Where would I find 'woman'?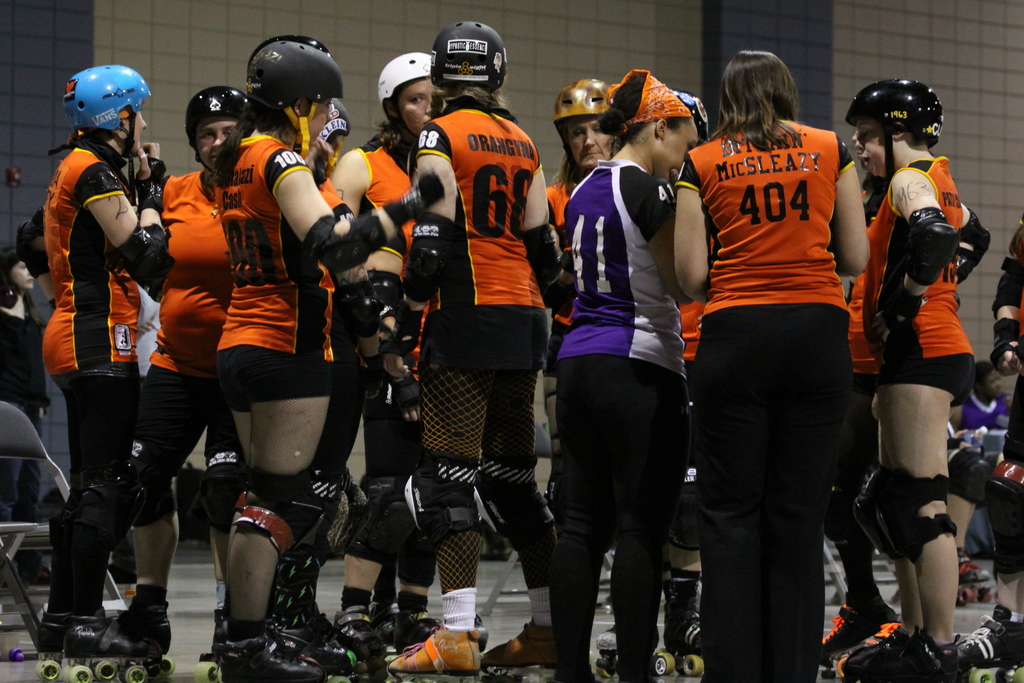
At (0,247,60,513).
